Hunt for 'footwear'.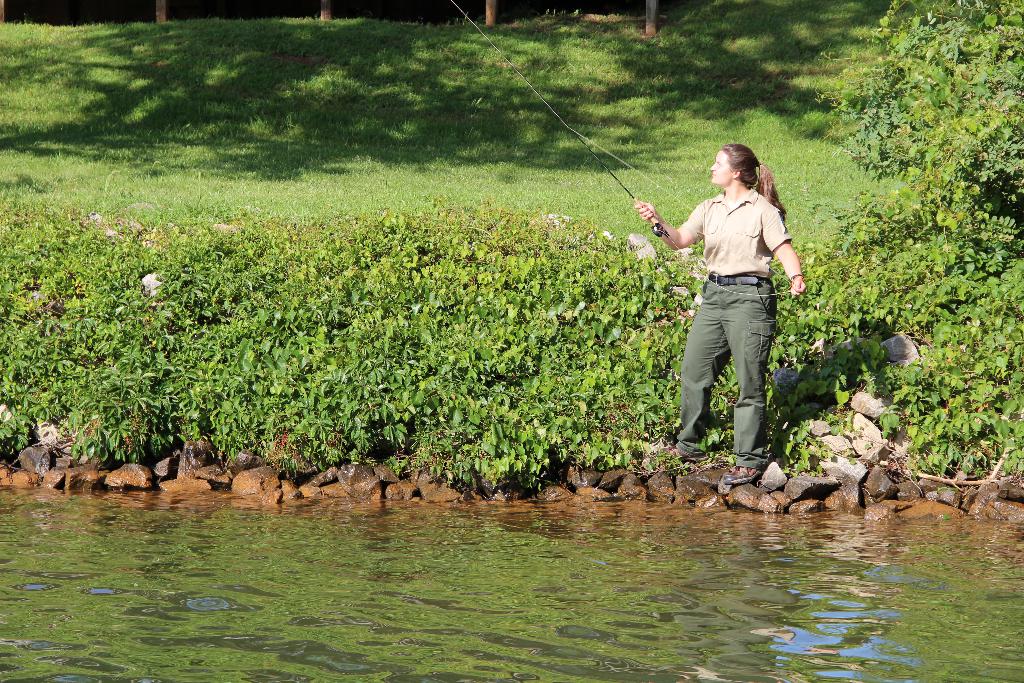
Hunted down at crop(721, 464, 764, 486).
